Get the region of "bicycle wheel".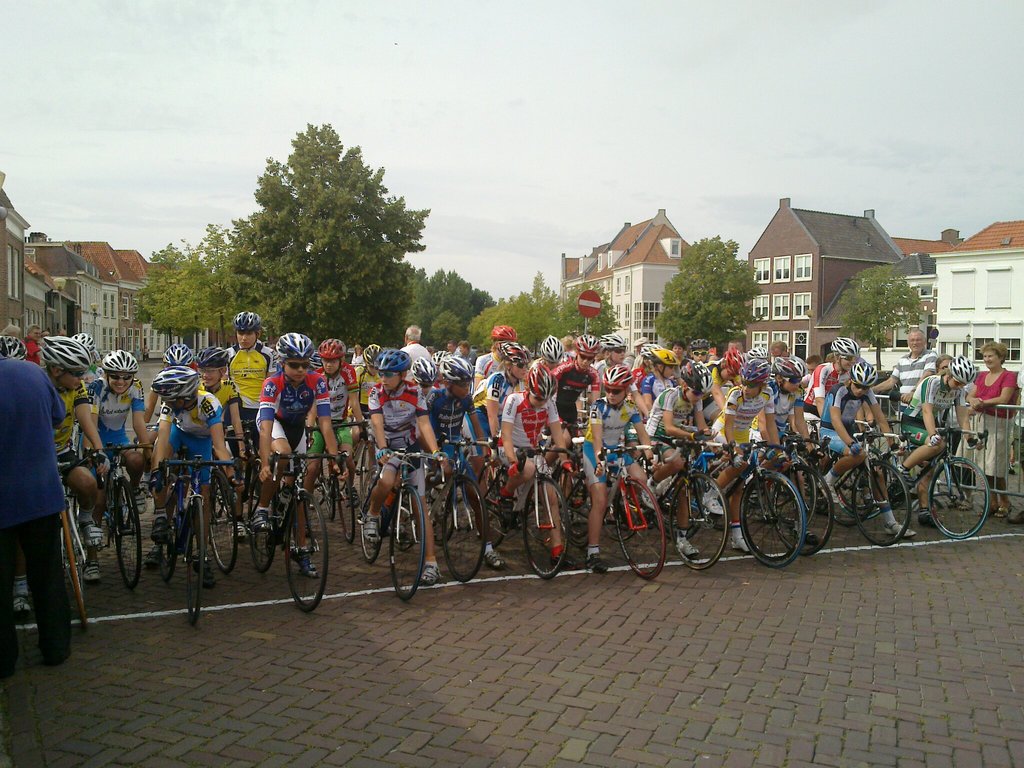
select_region(210, 485, 237, 575).
